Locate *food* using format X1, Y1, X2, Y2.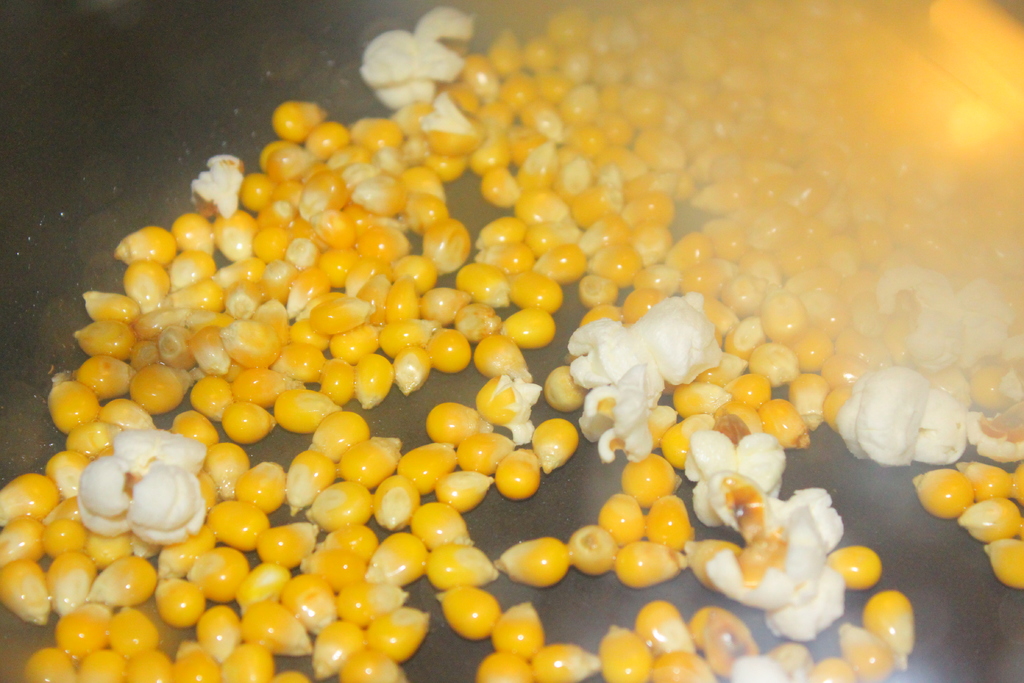
1, 514, 45, 561.
